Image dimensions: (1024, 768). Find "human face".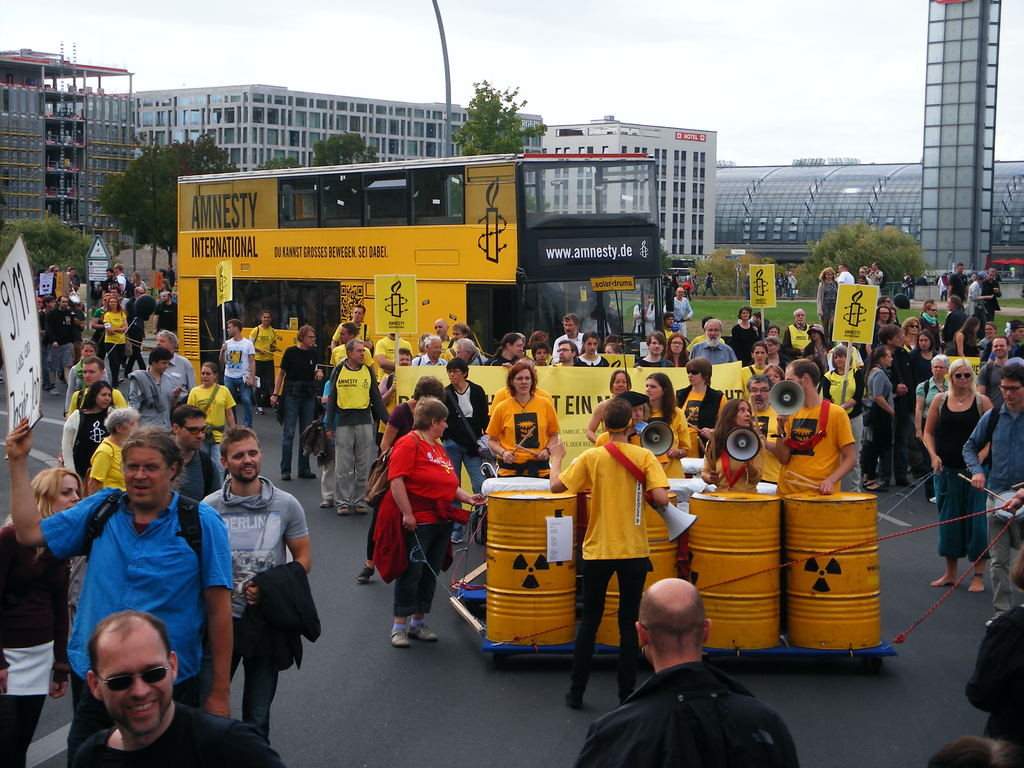
{"left": 670, "top": 335, "right": 686, "bottom": 353}.
